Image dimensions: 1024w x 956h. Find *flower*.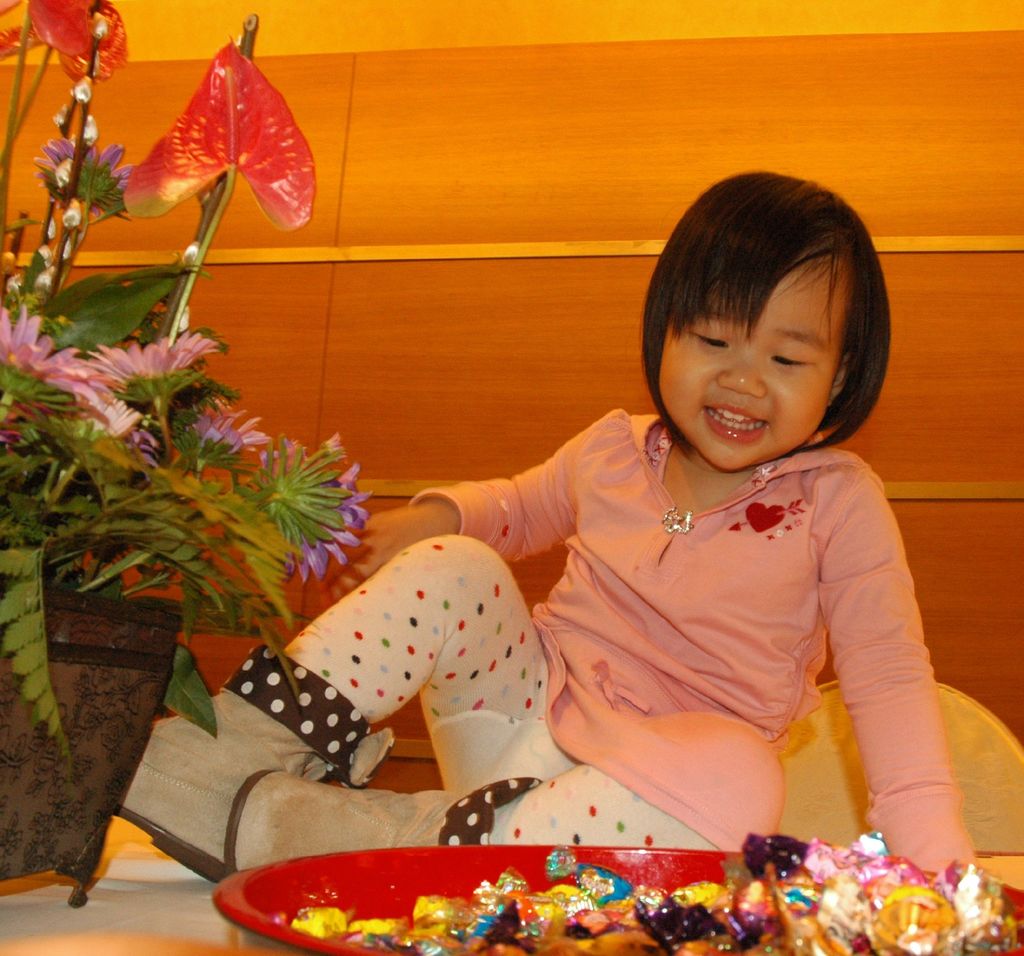
box=[248, 436, 376, 589].
